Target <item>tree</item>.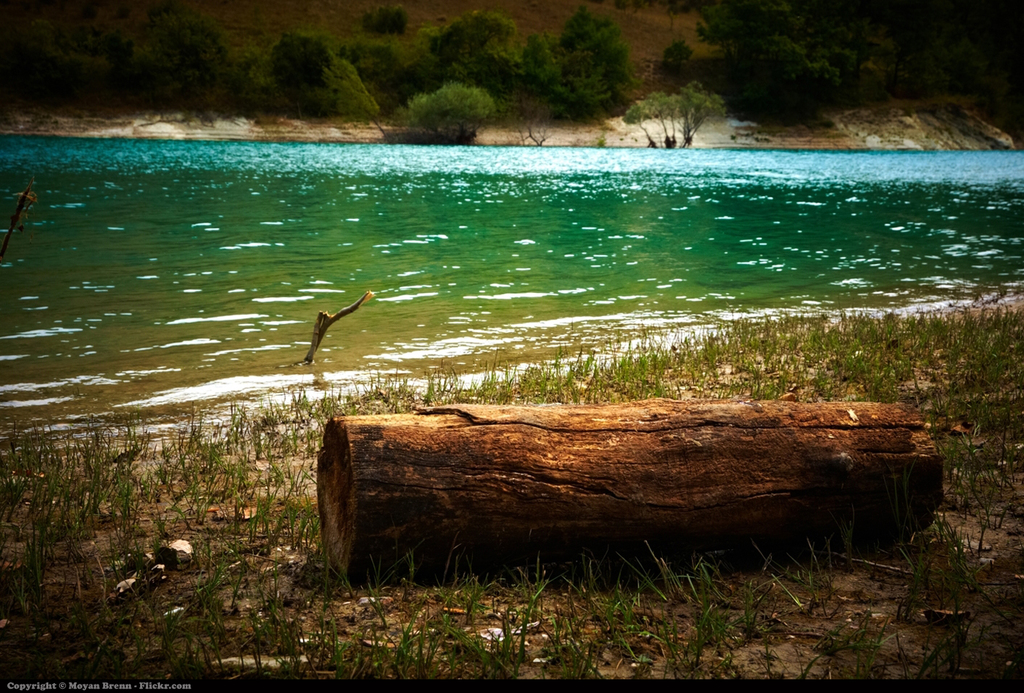
Target region: select_region(517, 7, 629, 117).
